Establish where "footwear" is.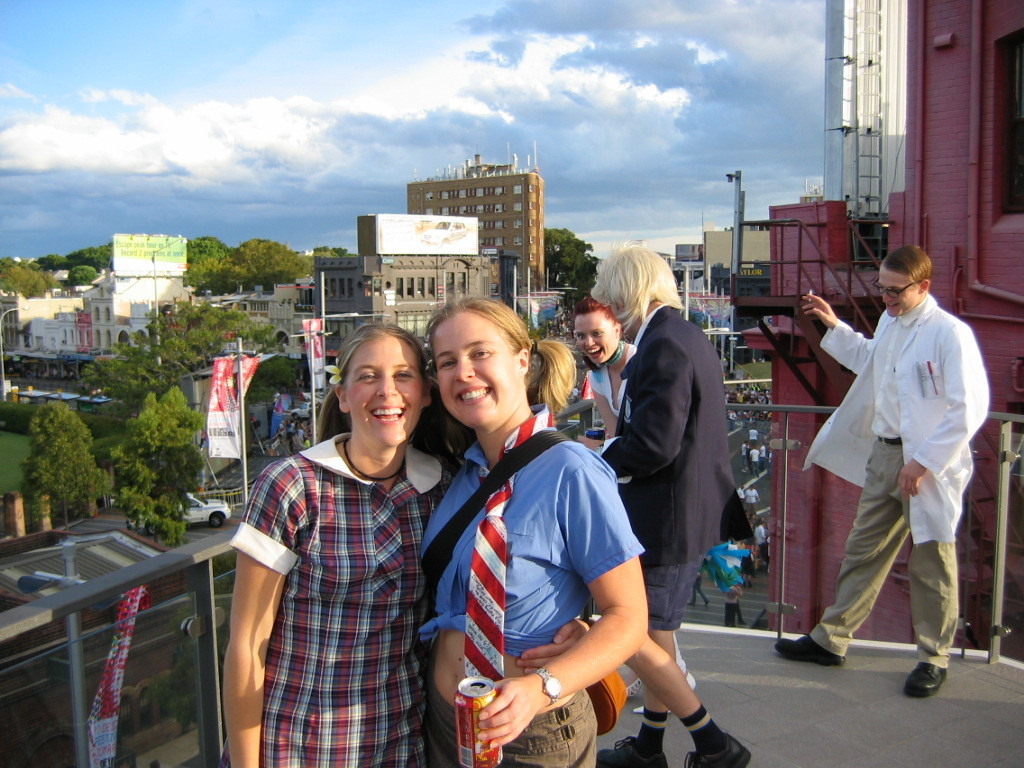
Established at [x1=592, y1=738, x2=668, y2=767].
